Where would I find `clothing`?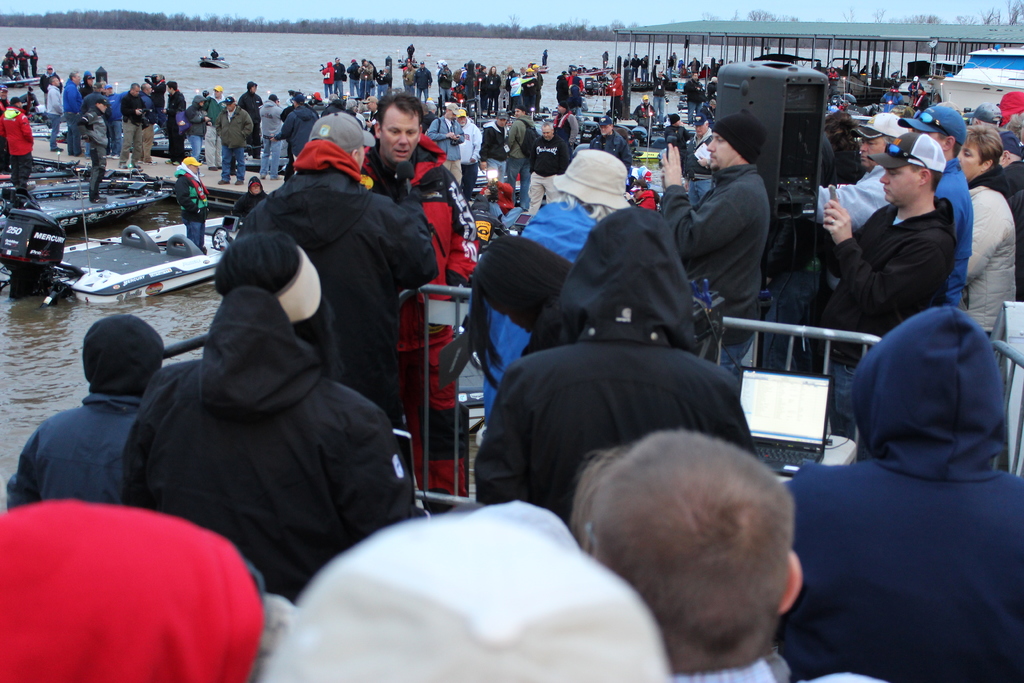
At left=479, top=192, right=585, bottom=422.
